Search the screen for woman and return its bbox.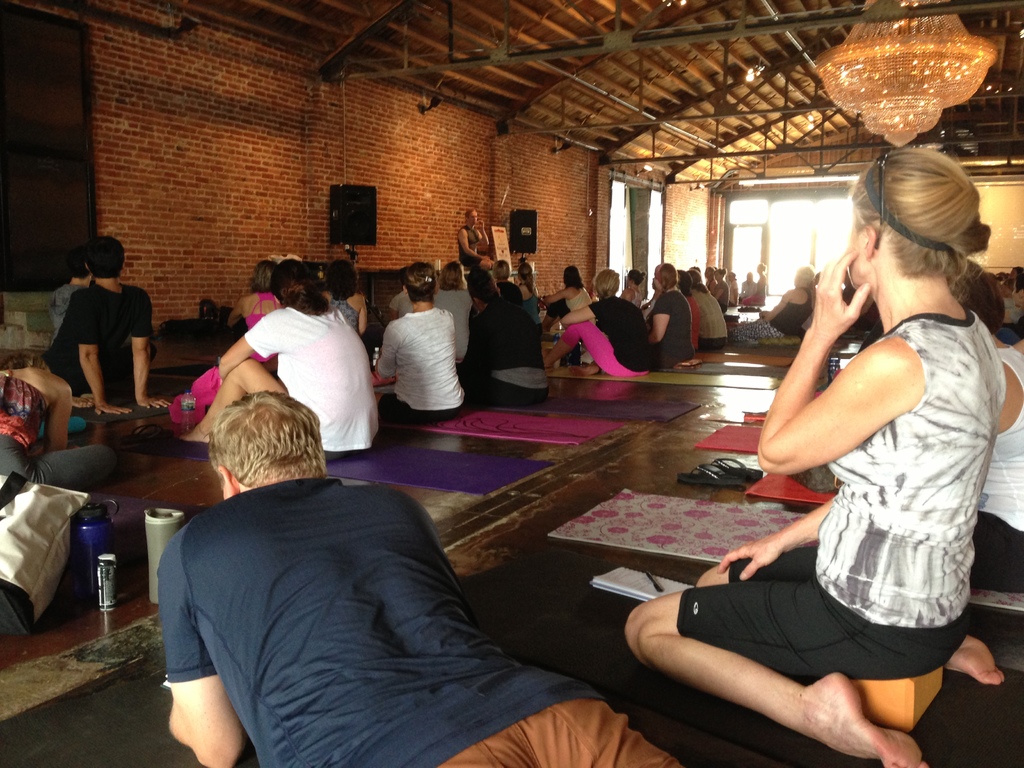
Found: {"left": 682, "top": 266, "right": 729, "bottom": 349}.
